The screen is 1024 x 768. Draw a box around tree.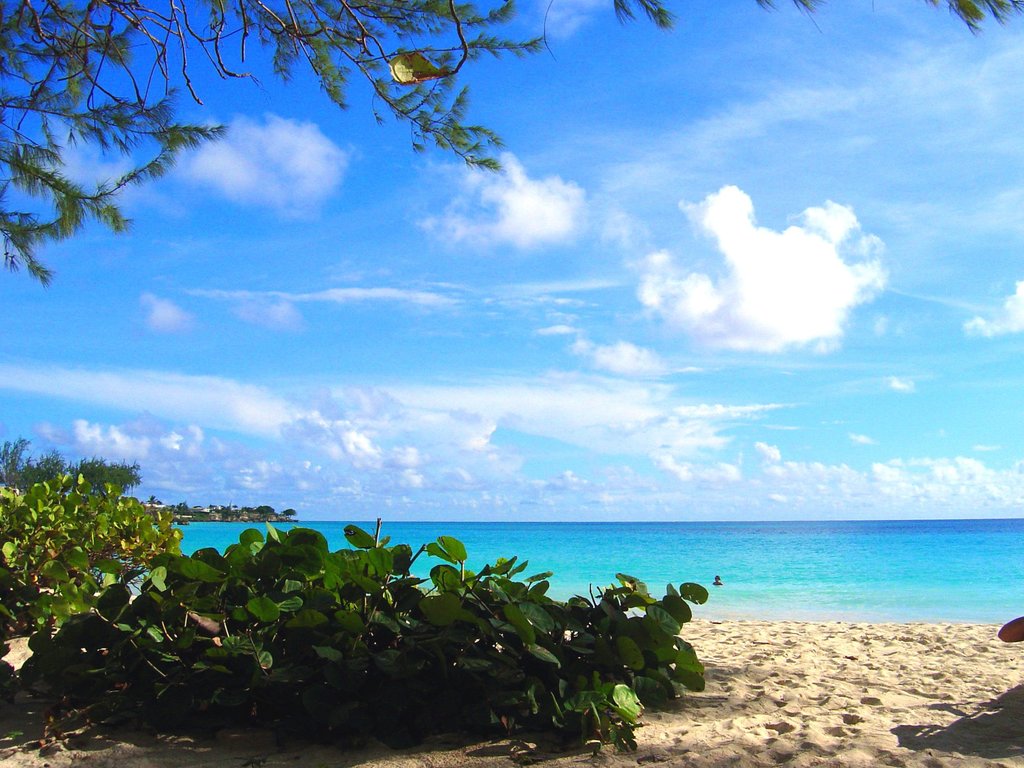
[0, 0, 1023, 299].
